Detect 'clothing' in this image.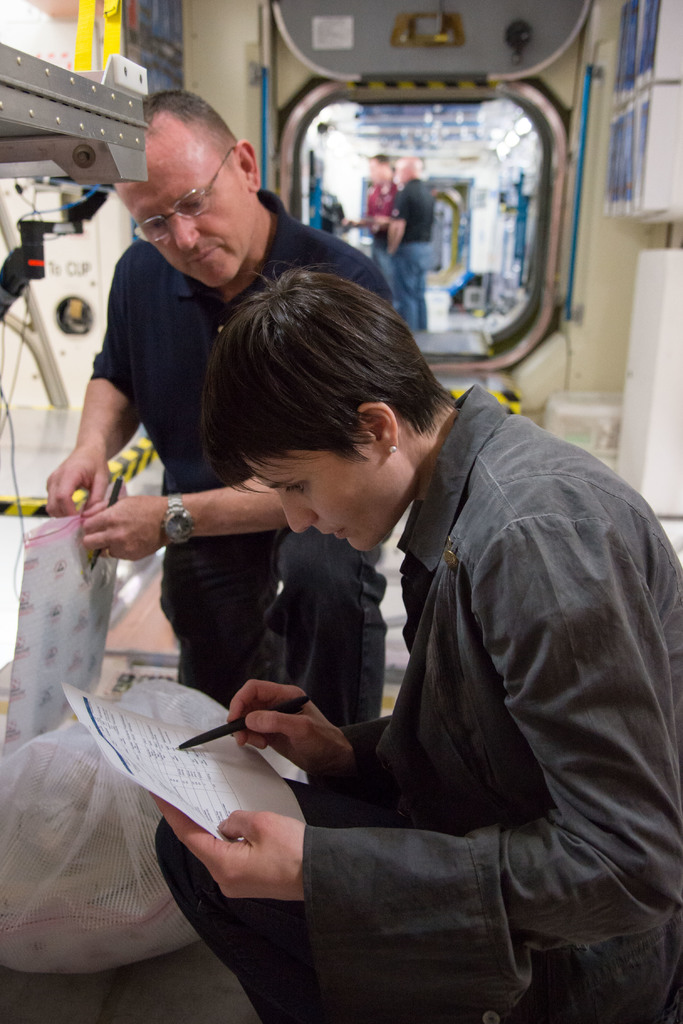
Detection: x1=79 y1=176 x2=403 y2=739.
